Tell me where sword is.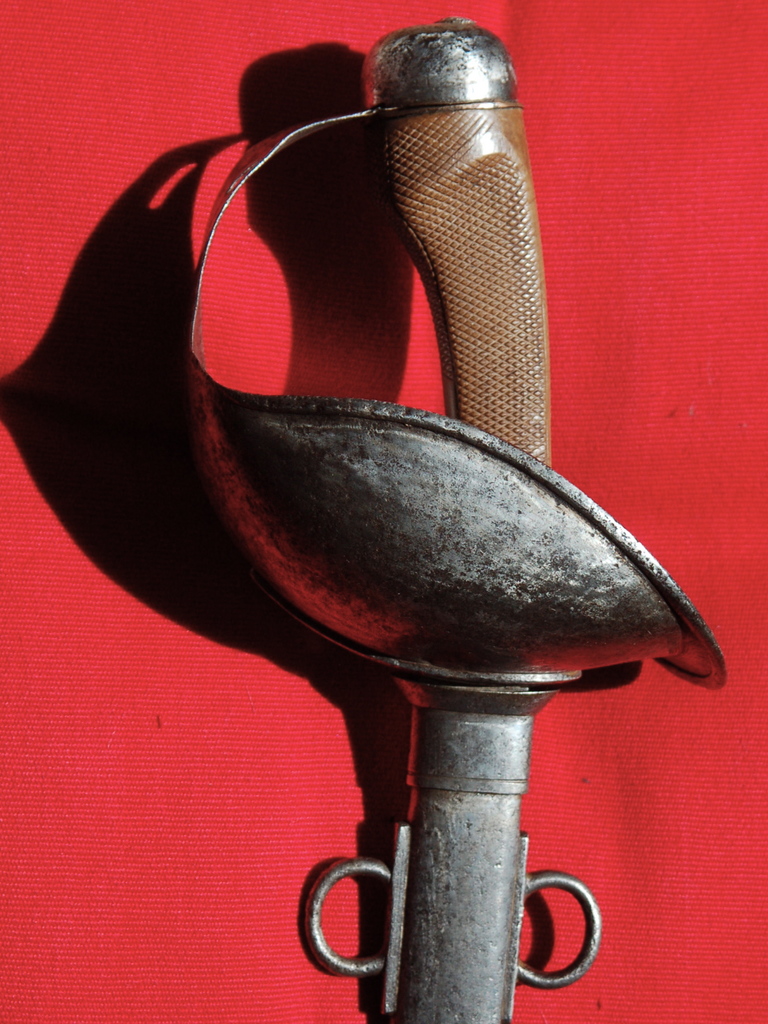
sword is at select_region(184, 16, 726, 1023).
